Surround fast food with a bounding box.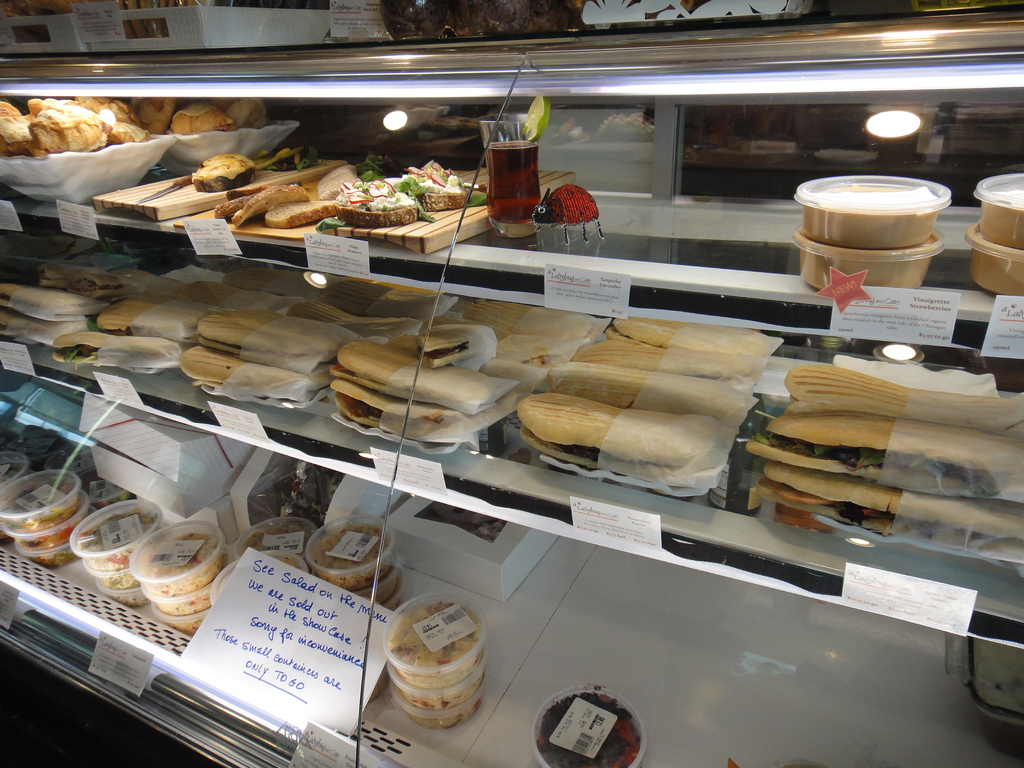
[x1=394, y1=604, x2=479, y2=687].
